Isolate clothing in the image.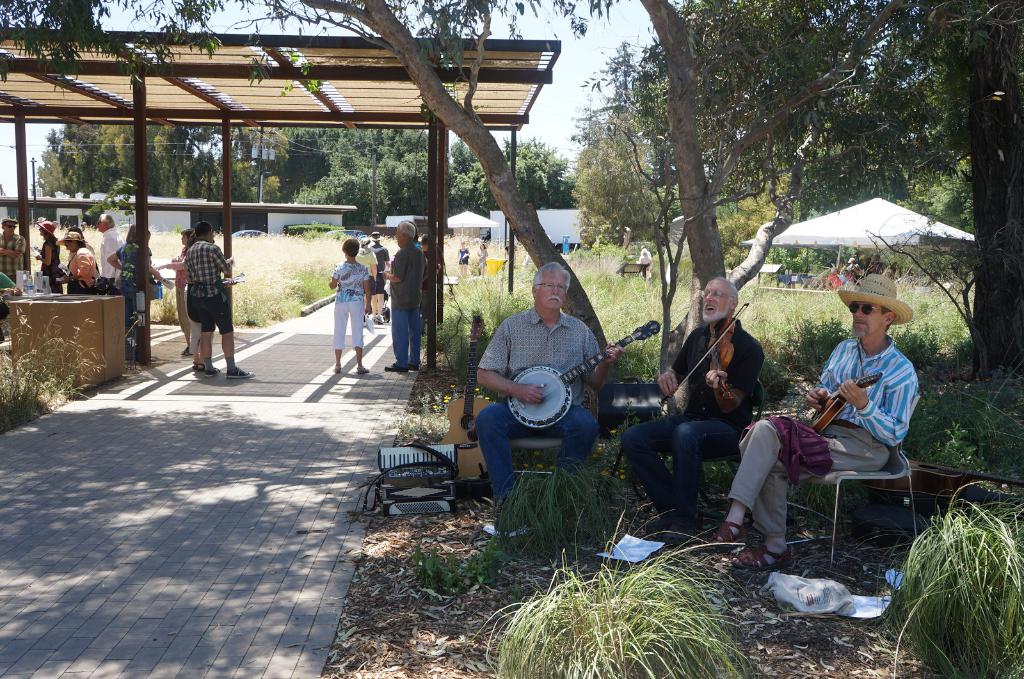
Isolated region: (328, 261, 373, 355).
